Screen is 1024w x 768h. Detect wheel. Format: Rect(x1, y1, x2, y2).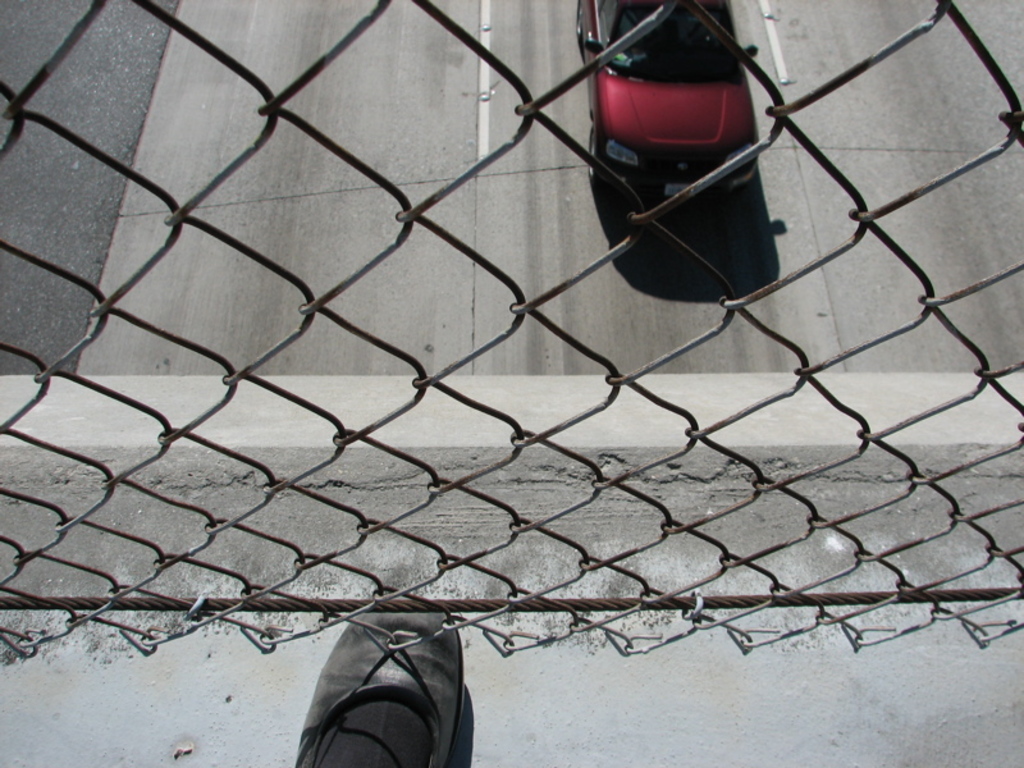
Rect(576, 9, 584, 36).
